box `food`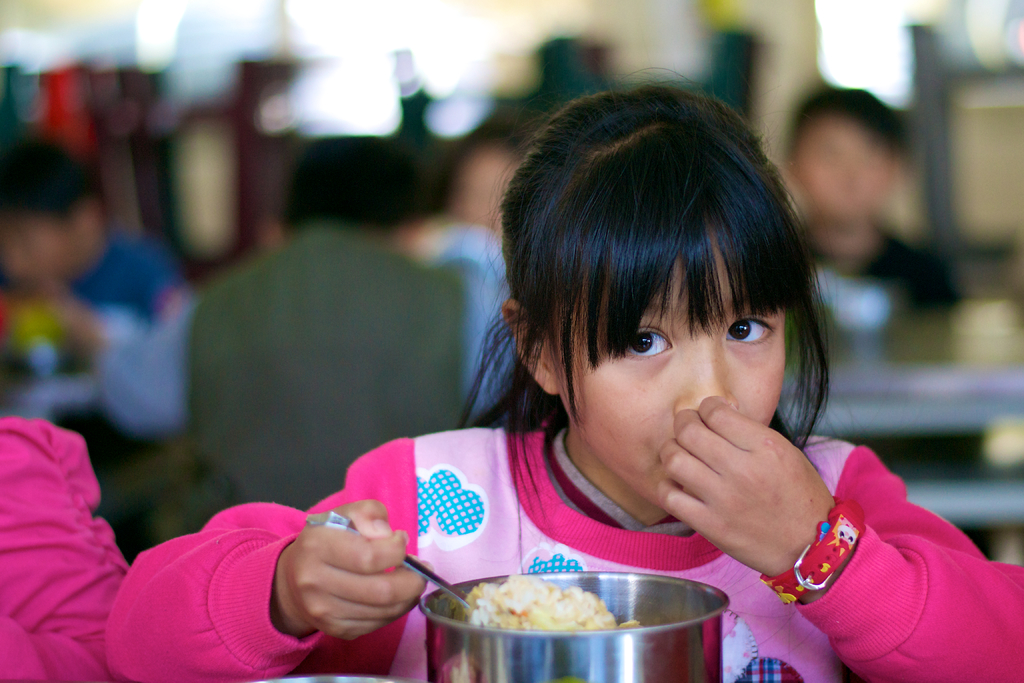
{"left": 454, "top": 575, "right": 642, "bottom": 630}
